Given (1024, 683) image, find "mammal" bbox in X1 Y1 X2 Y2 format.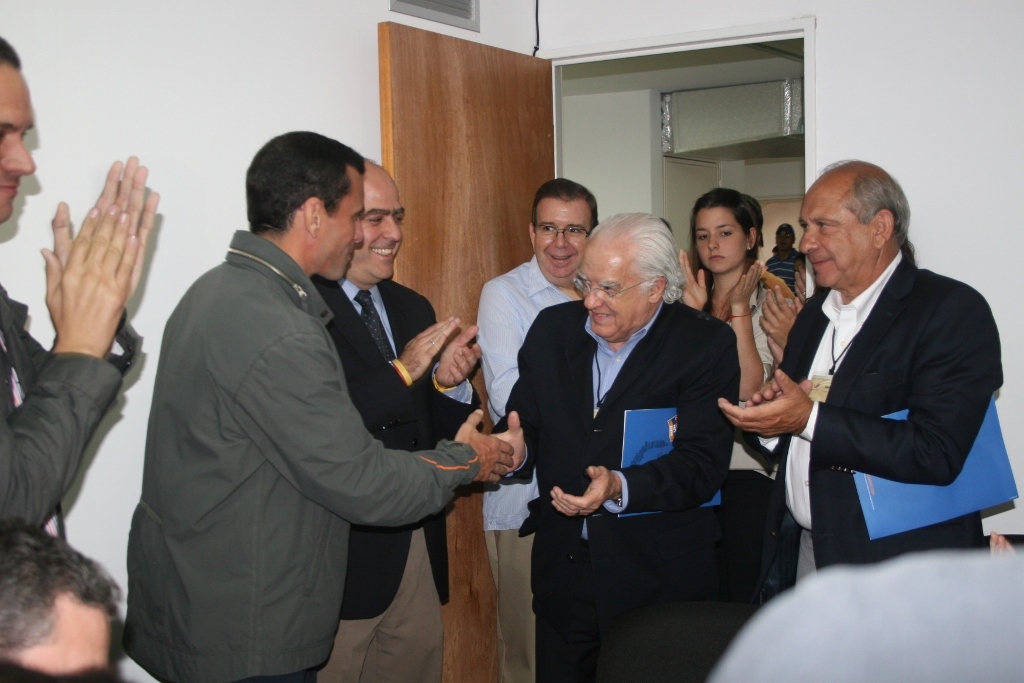
307 155 473 682.
